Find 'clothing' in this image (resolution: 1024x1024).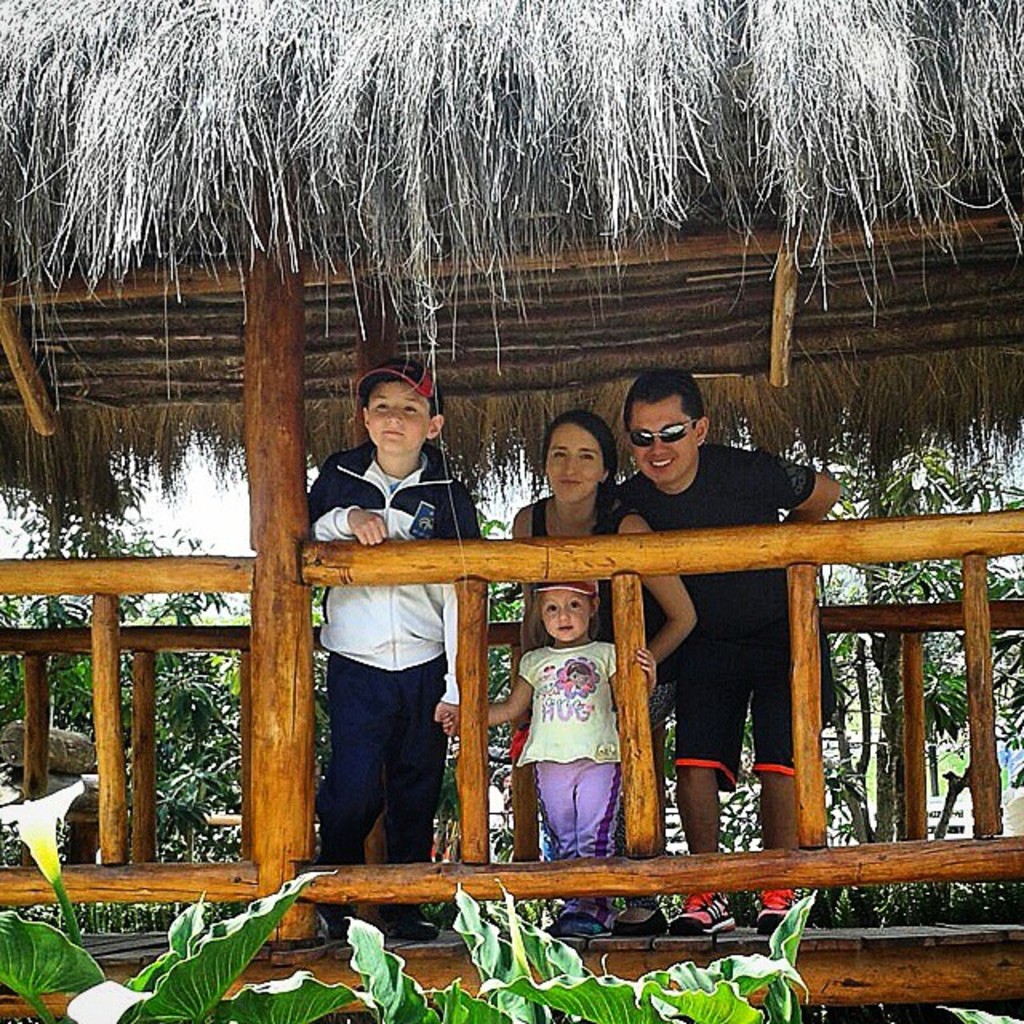
<box>302,442,488,934</box>.
